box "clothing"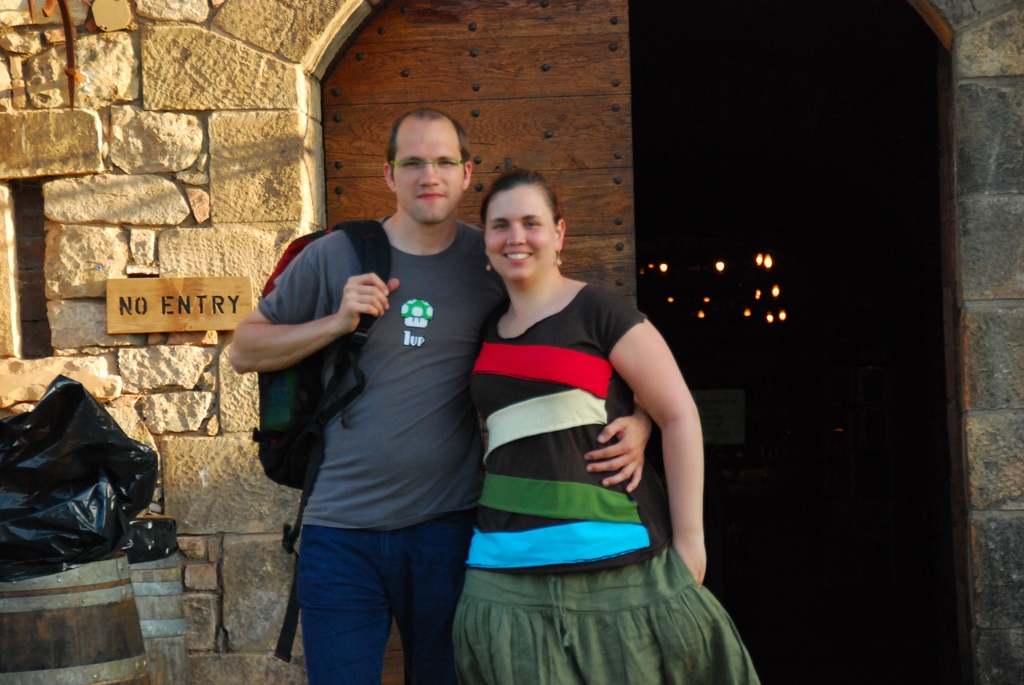
[x1=257, y1=222, x2=513, y2=684]
